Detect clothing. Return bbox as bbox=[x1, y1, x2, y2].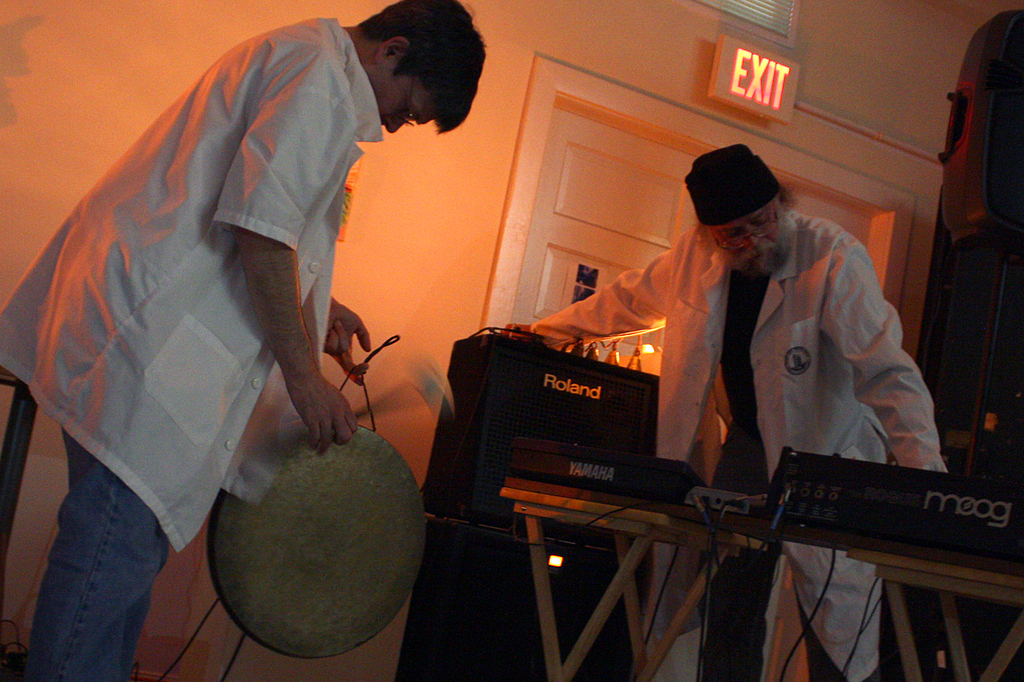
bbox=[529, 205, 947, 681].
